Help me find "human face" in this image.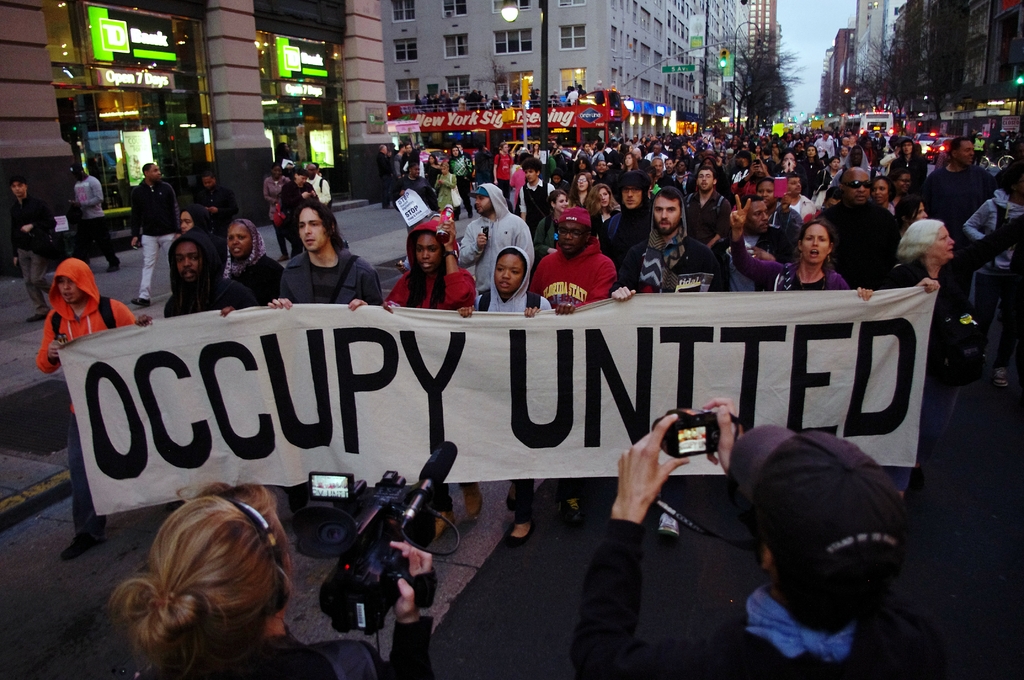
Found it: <box>845,172,868,203</box>.
